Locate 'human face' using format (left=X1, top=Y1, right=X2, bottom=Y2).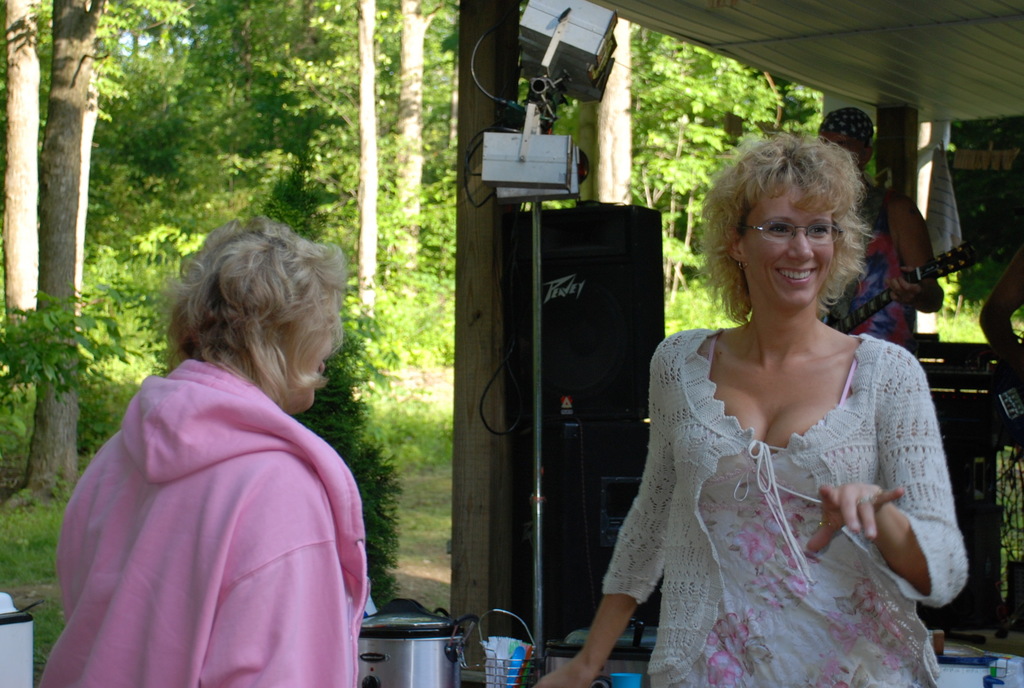
(left=819, top=138, right=861, bottom=161).
